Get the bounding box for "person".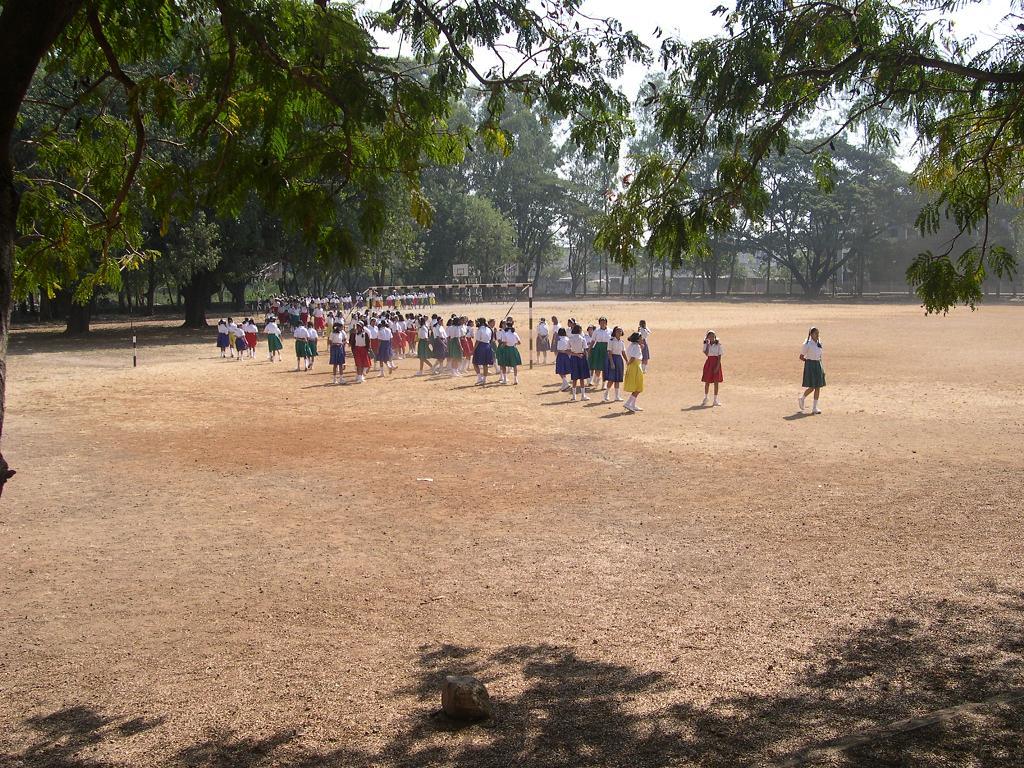
694/323/727/405.
